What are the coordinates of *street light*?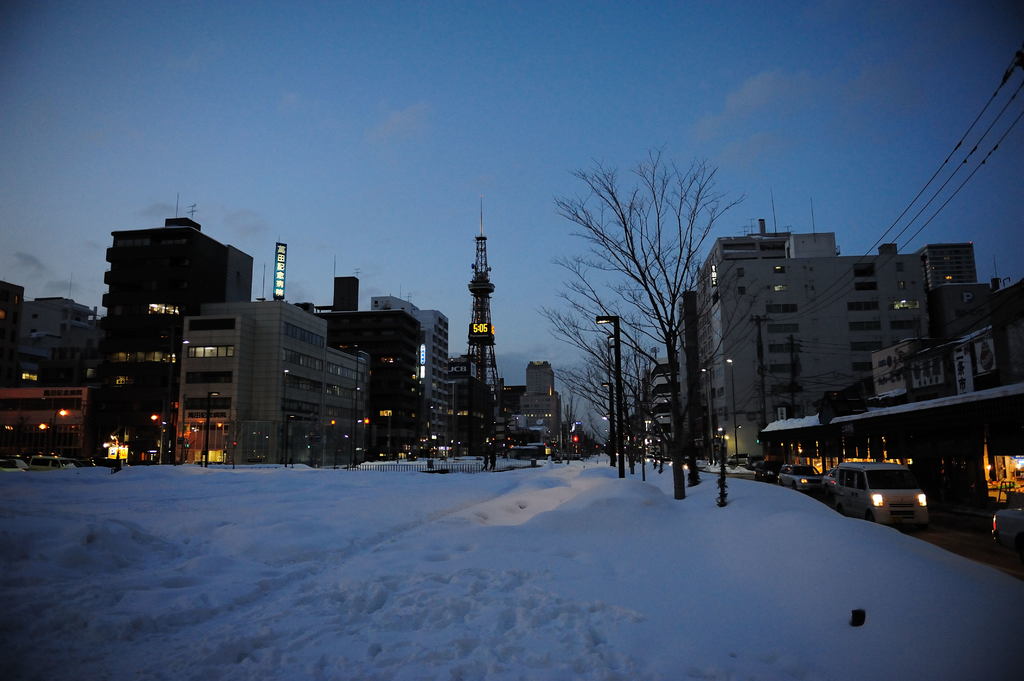
[x1=338, y1=344, x2=358, y2=465].
